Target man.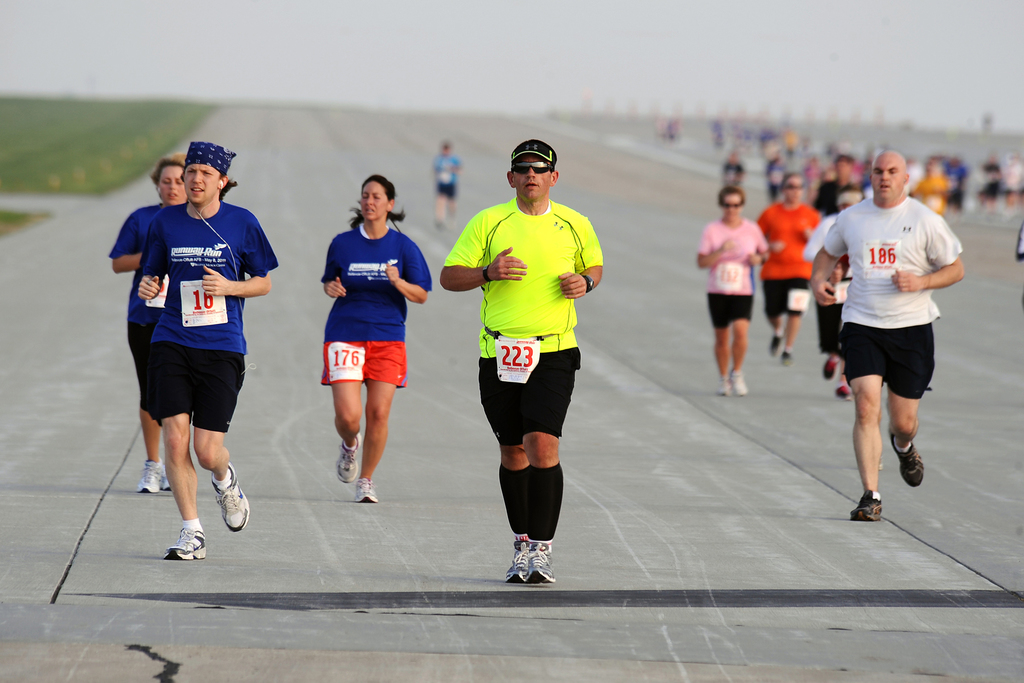
Target region: (left=758, top=175, right=823, bottom=365).
